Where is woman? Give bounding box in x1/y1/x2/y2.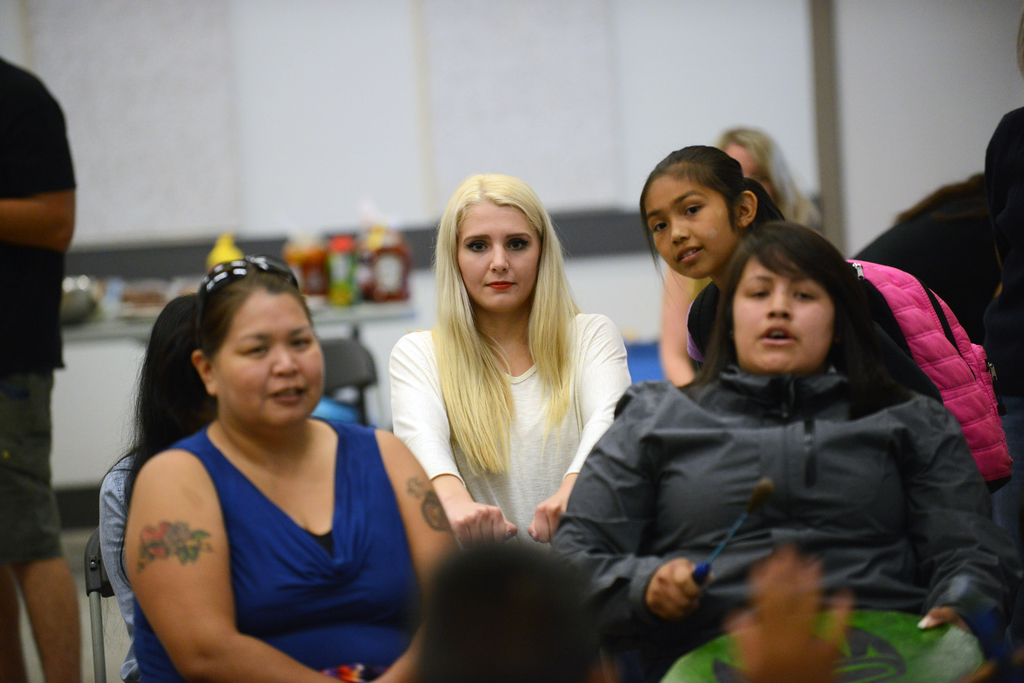
658/122/822/387.
